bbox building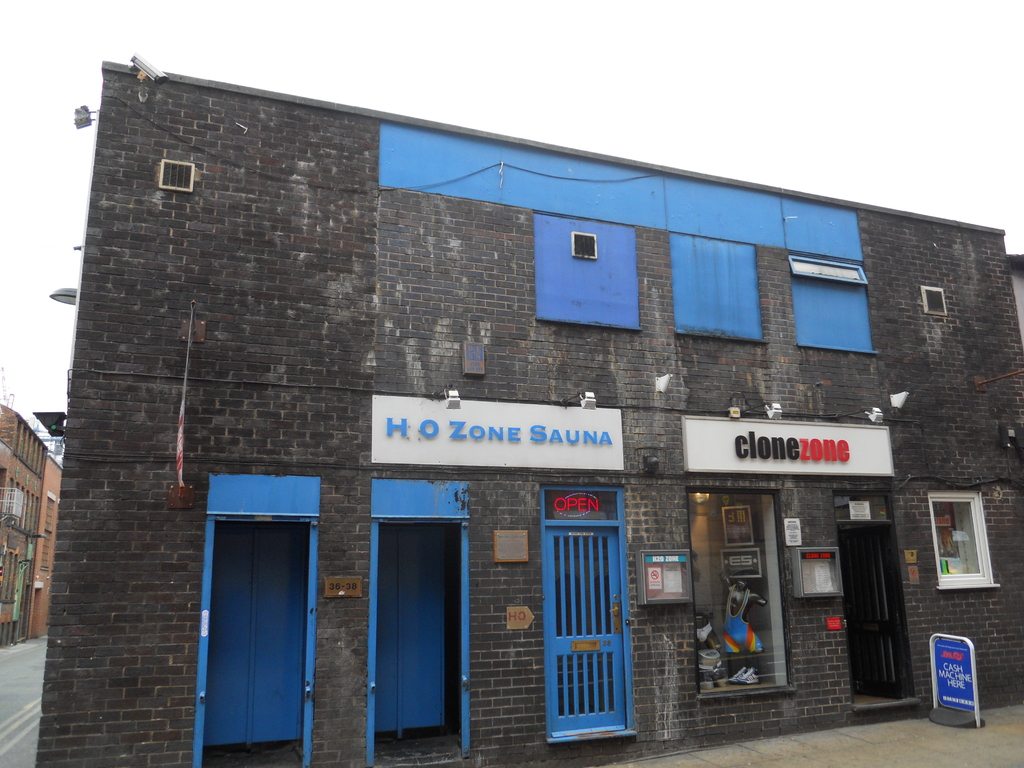
(x1=35, y1=61, x2=1023, y2=764)
